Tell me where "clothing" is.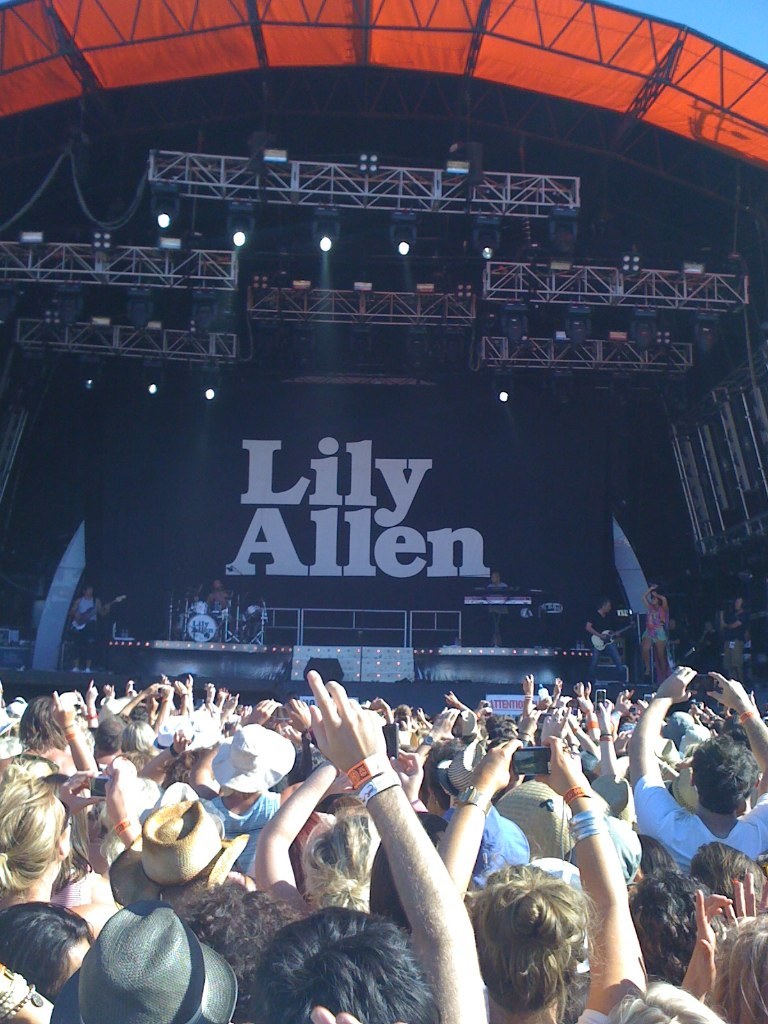
"clothing" is at [639,600,668,637].
